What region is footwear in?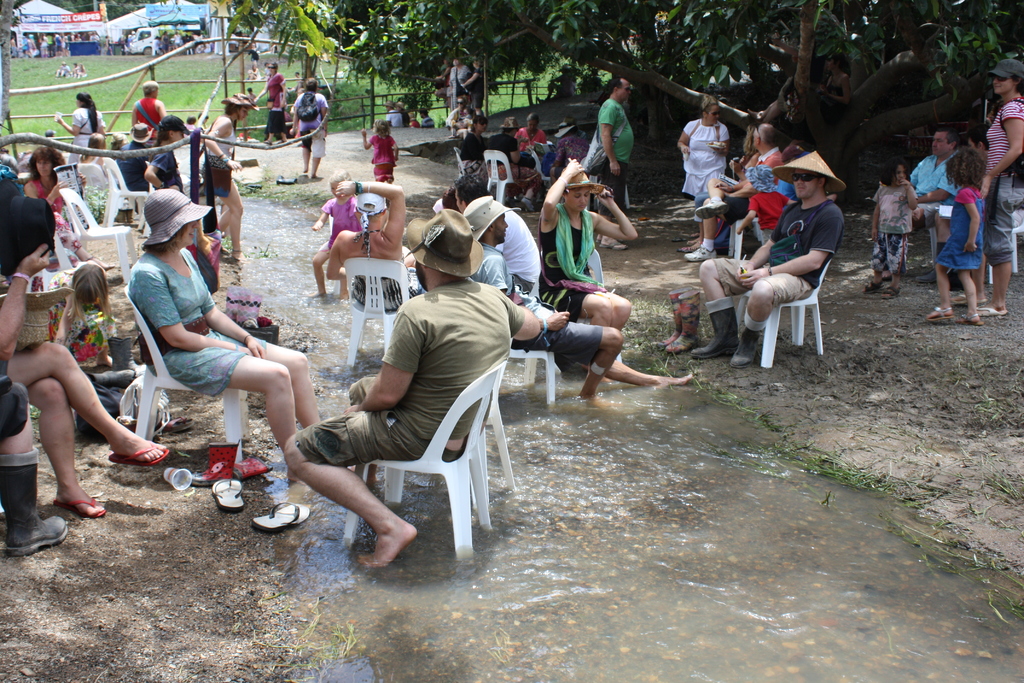
rect(685, 240, 701, 251).
